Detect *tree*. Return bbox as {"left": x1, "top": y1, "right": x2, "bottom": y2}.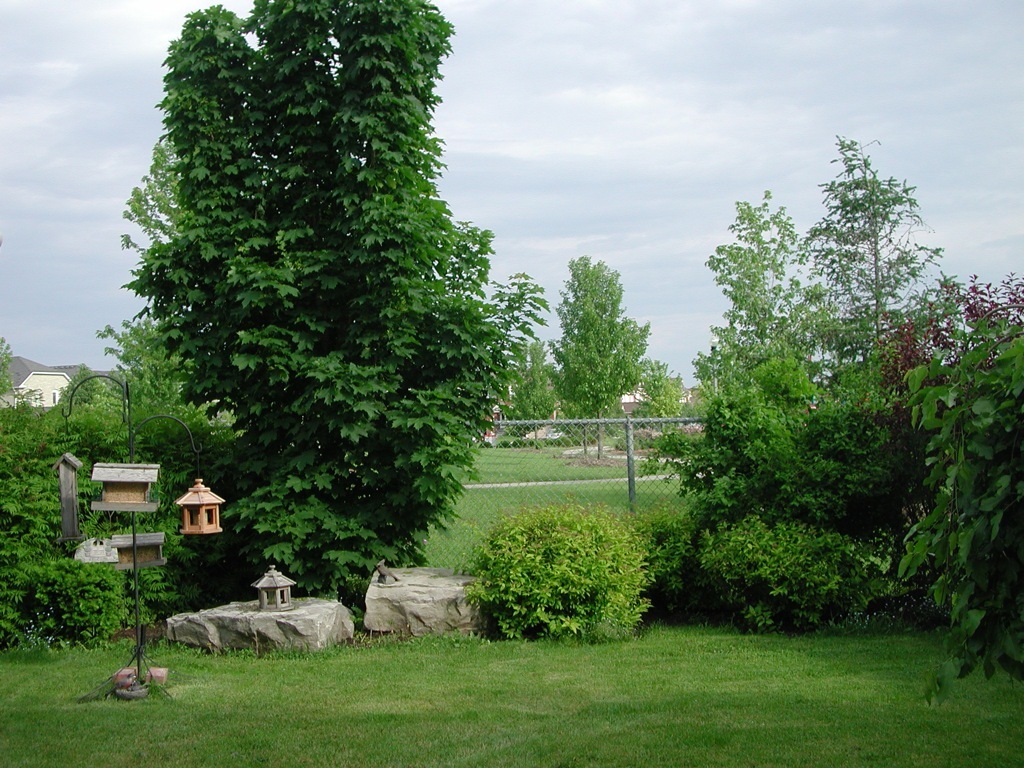
{"left": 542, "top": 65, "right": 974, "bottom": 681}.
